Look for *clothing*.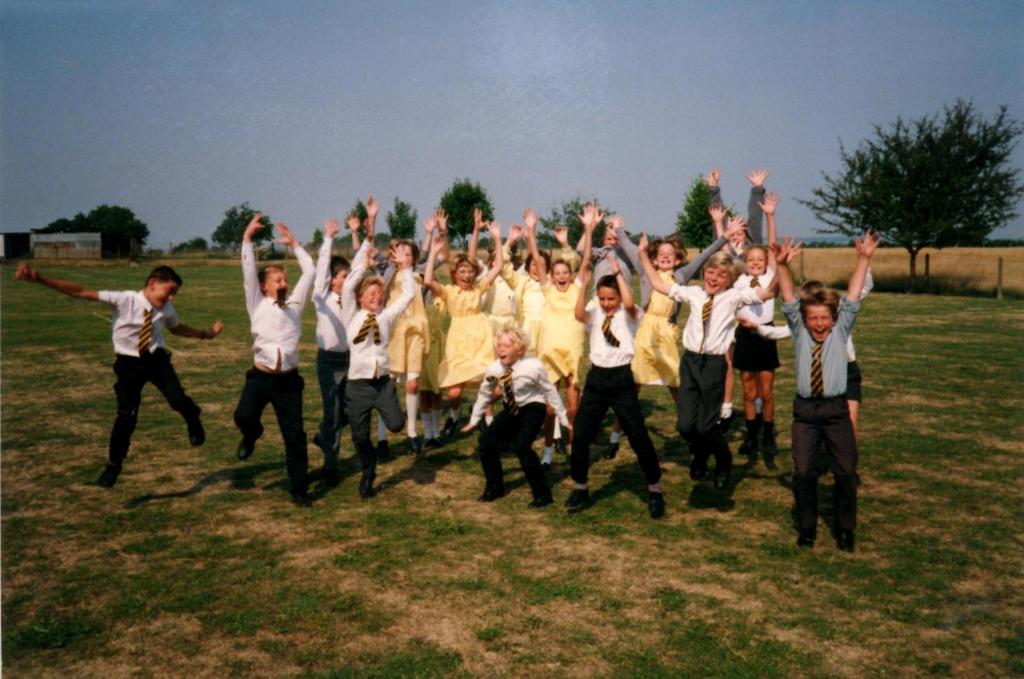
Found: (x1=790, y1=271, x2=880, y2=547).
